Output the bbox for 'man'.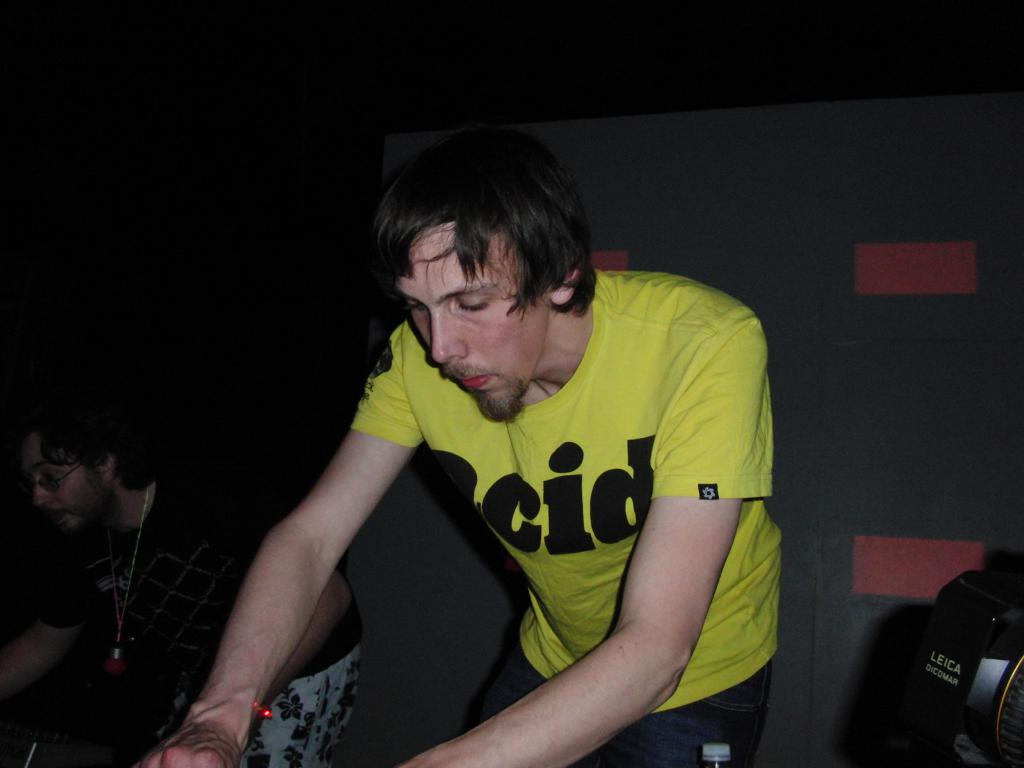
left=4, top=387, right=366, bottom=767.
